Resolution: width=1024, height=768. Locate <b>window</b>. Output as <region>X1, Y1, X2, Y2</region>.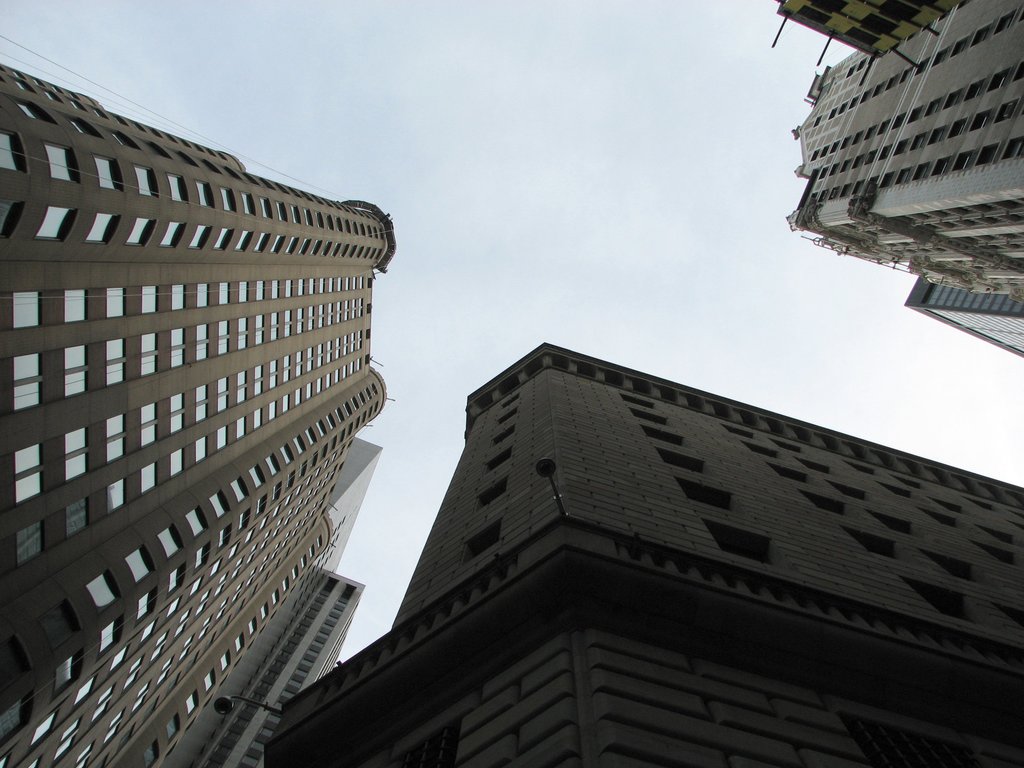
<region>934, 499, 981, 522</region>.
